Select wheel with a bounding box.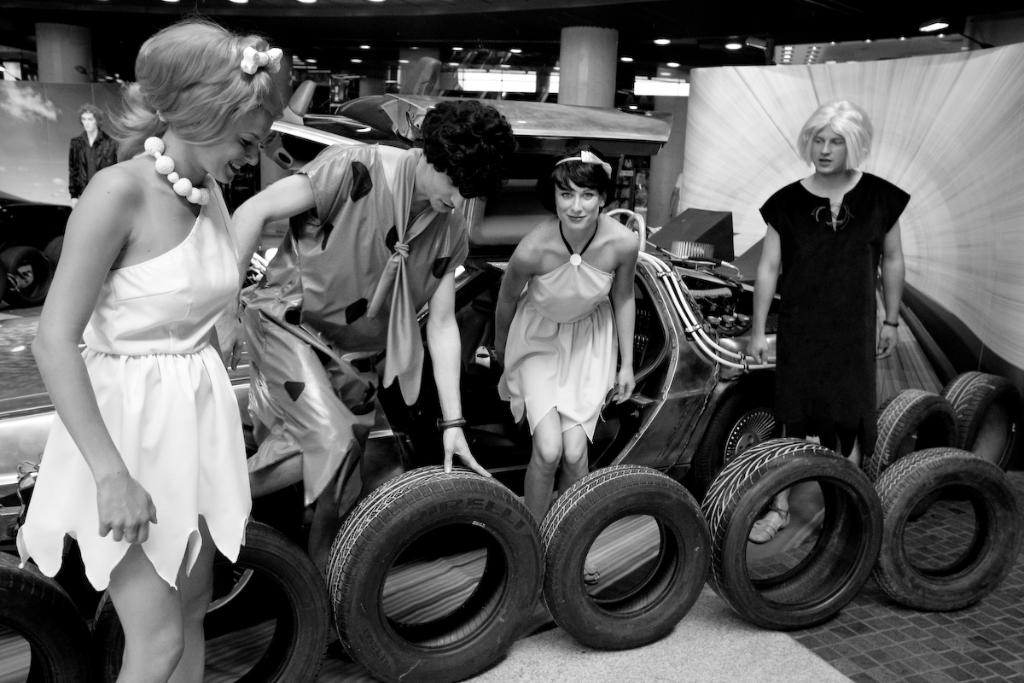
[x1=858, y1=383, x2=963, y2=520].
